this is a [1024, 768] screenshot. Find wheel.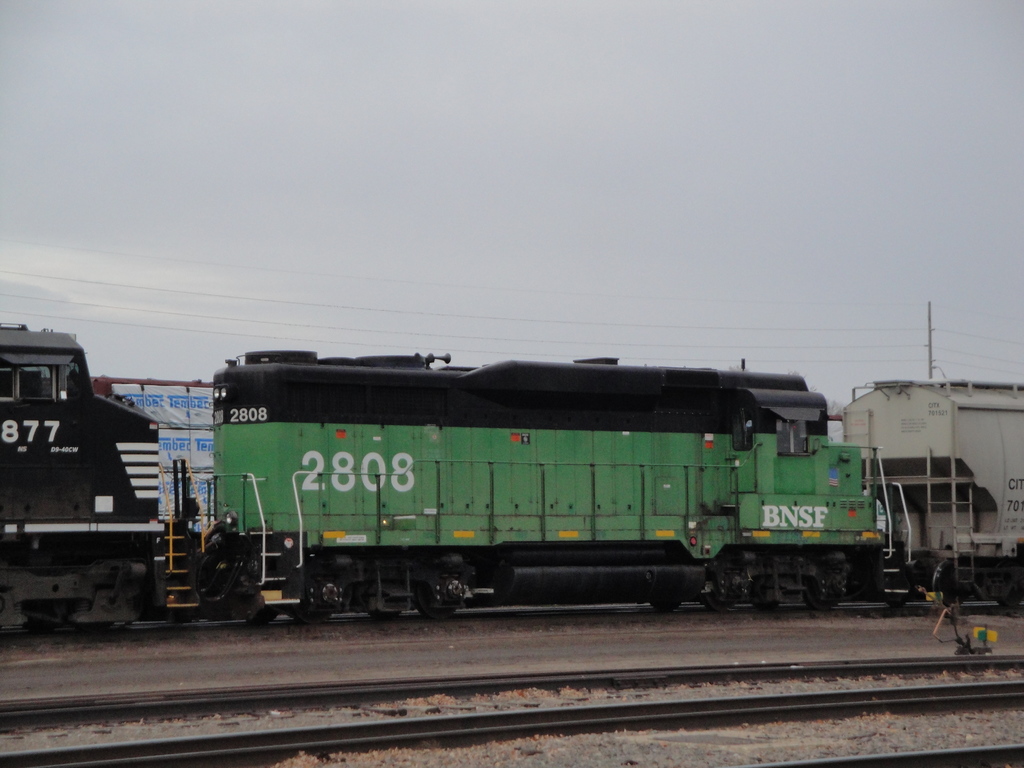
Bounding box: bbox=(640, 598, 682, 611).
